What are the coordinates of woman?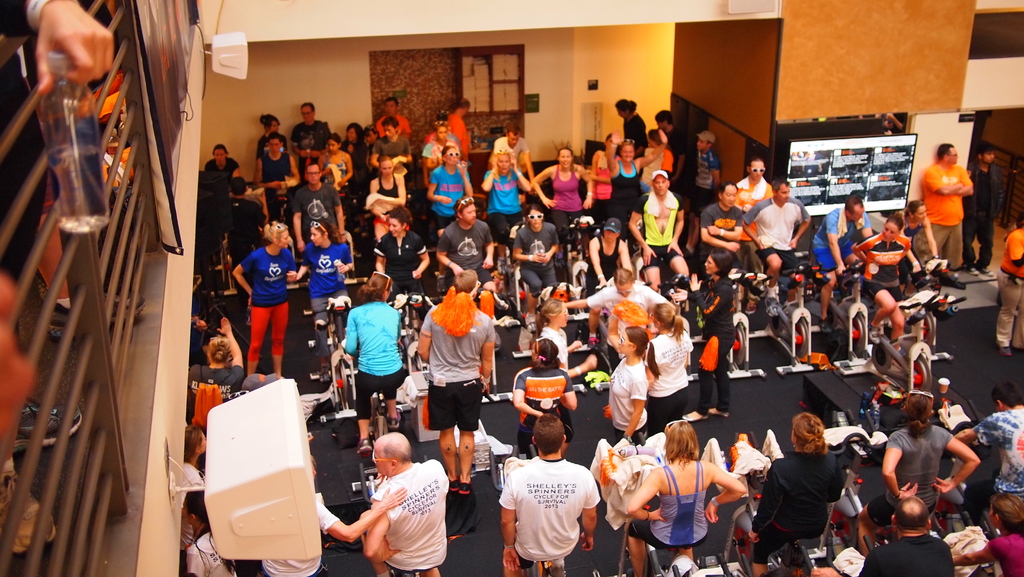
x1=368 y1=154 x2=407 y2=238.
